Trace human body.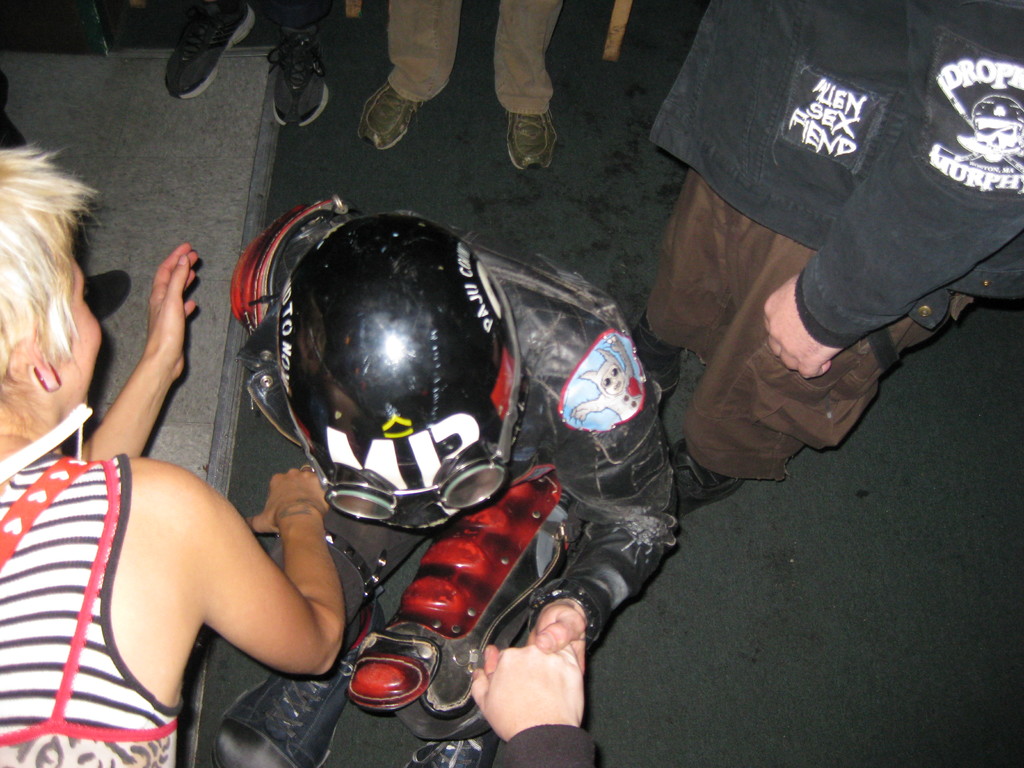
Traced to x1=648, y1=0, x2=1023, y2=504.
